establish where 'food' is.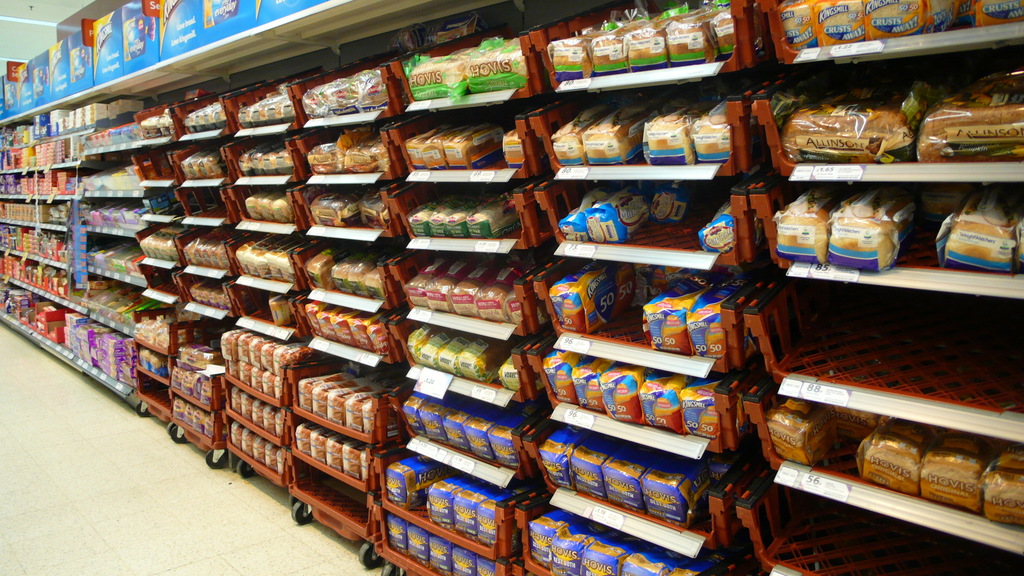
Established at left=419, top=122, right=471, bottom=168.
